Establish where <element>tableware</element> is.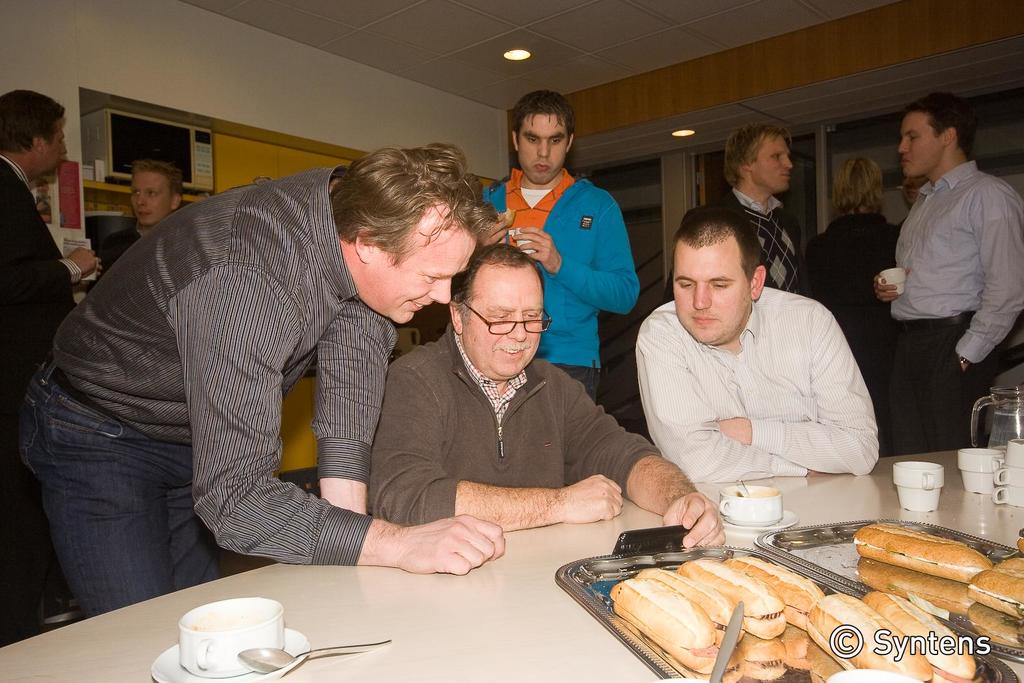
Established at [x1=889, y1=458, x2=945, y2=504].
